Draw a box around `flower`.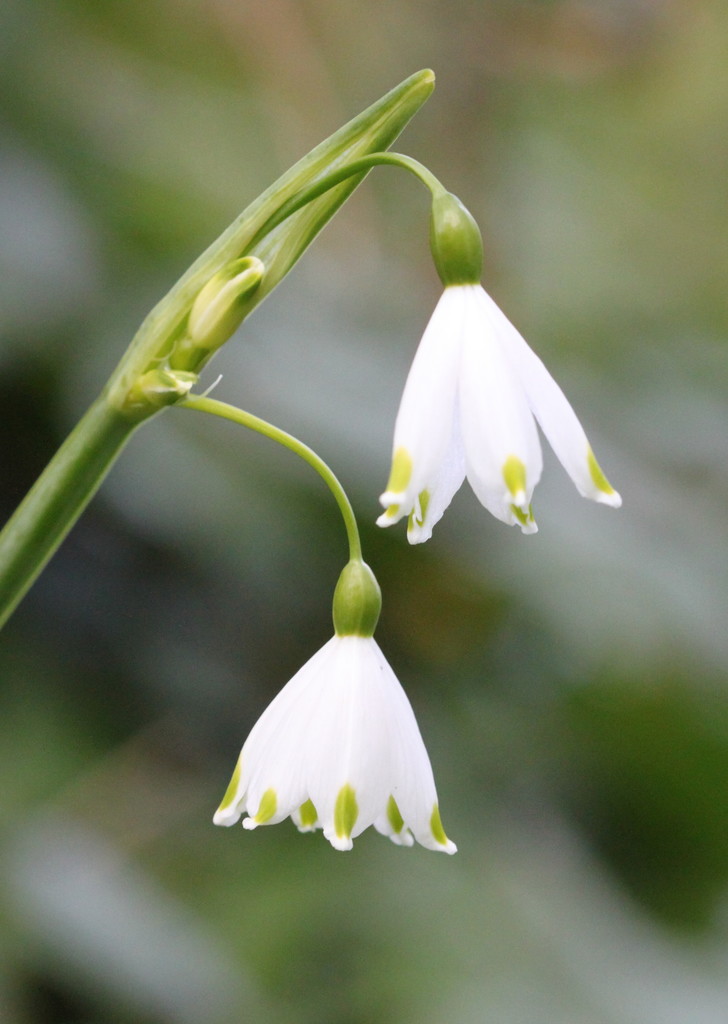
BBox(373, 191, 622, 550).
